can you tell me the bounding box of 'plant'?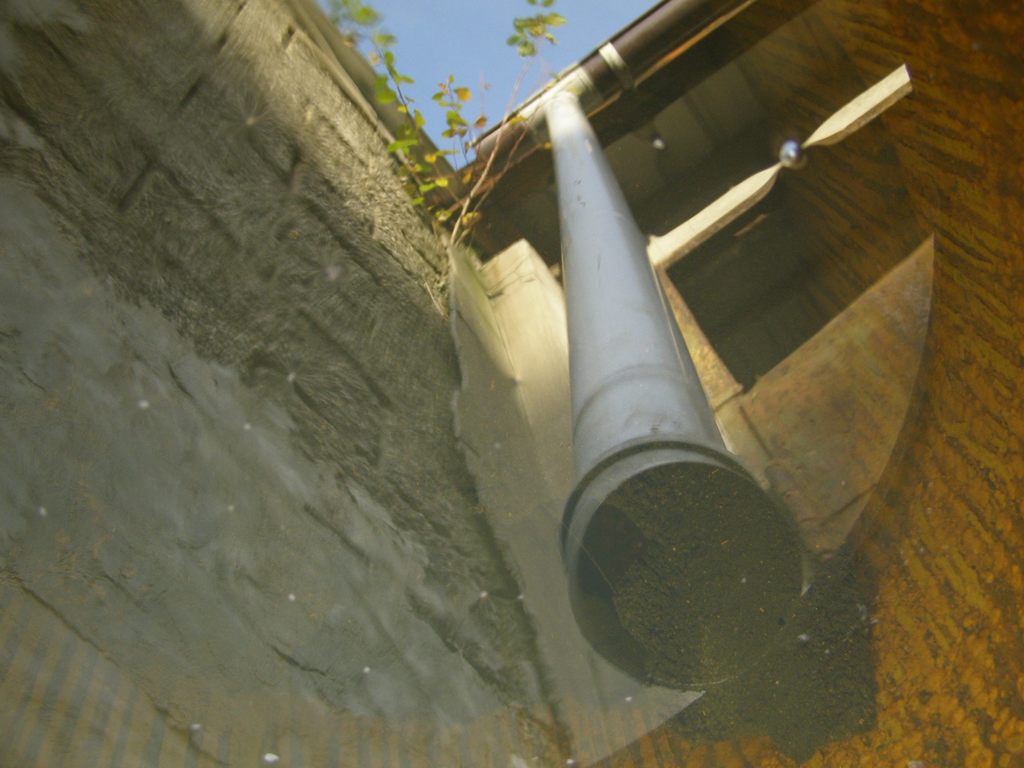
box=[328, 0, 572, 250].
